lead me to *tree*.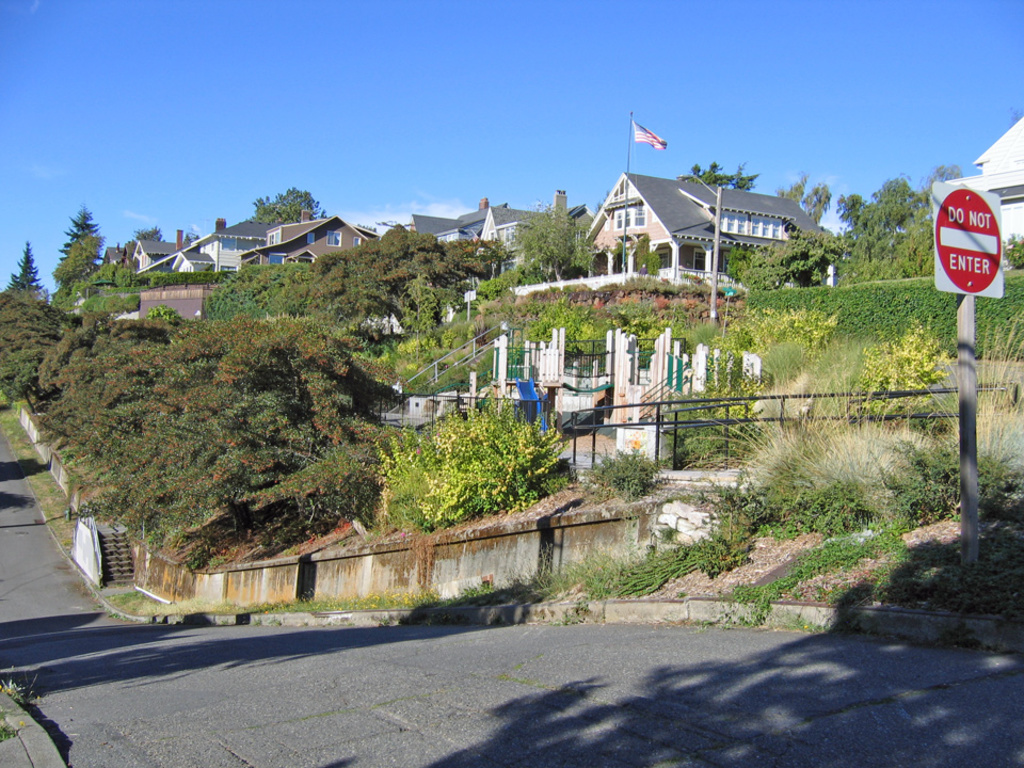
Lead to 252,221,490,362.
